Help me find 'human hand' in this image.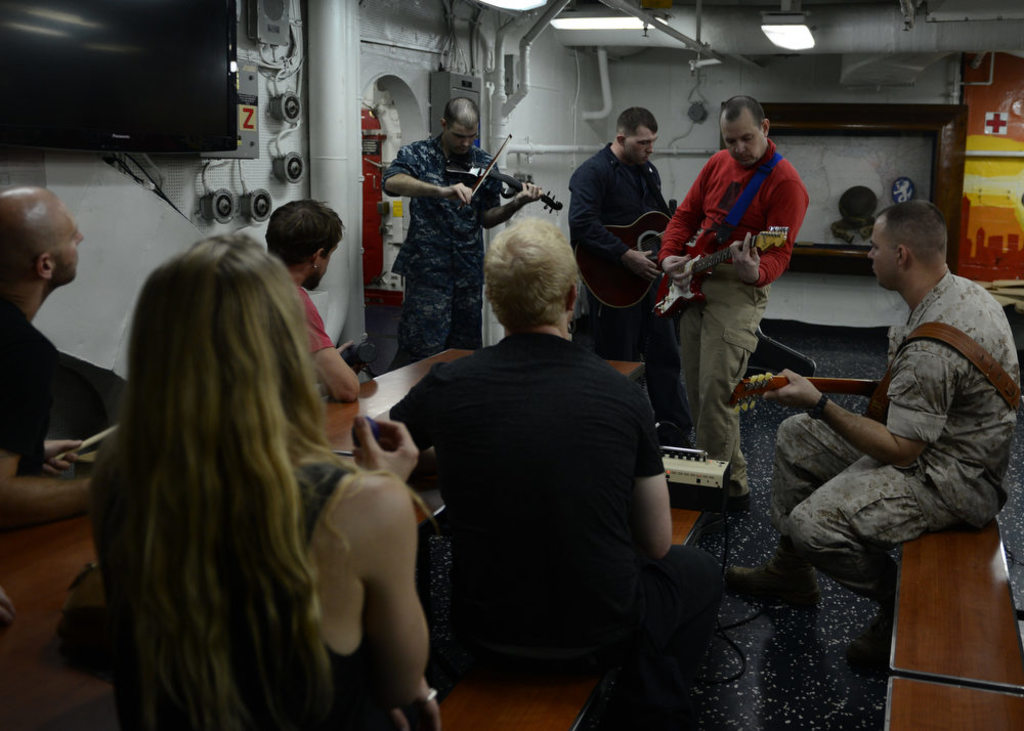
Found it: <bbox>665, 251, 695, 295</bbox>.
